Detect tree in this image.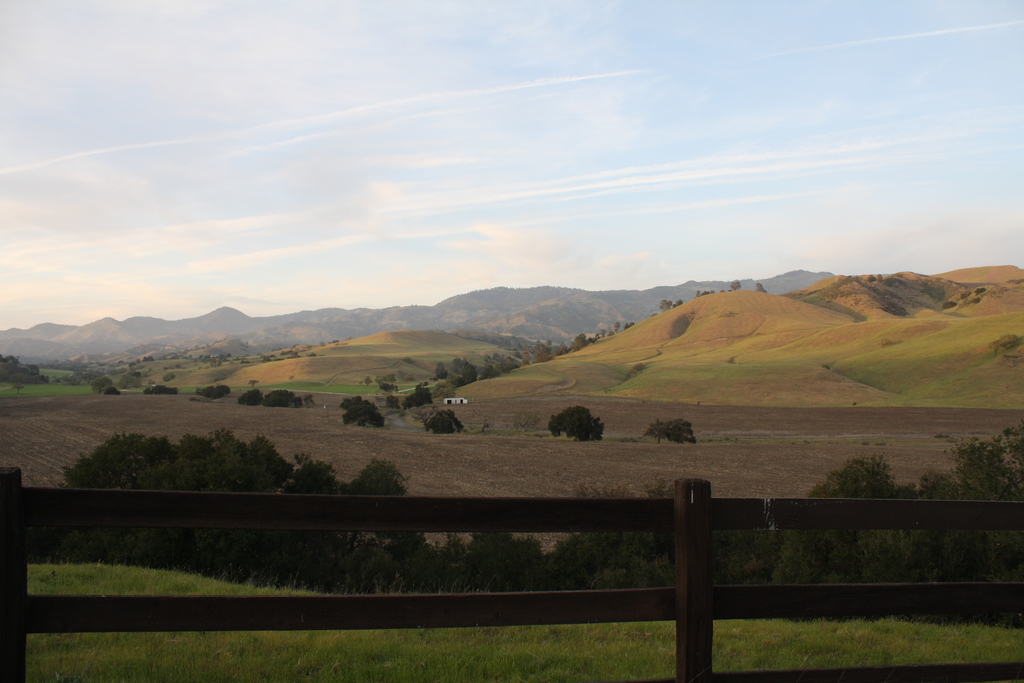
Detection: (x1=337, y1=400, x2=383, y2=427).
